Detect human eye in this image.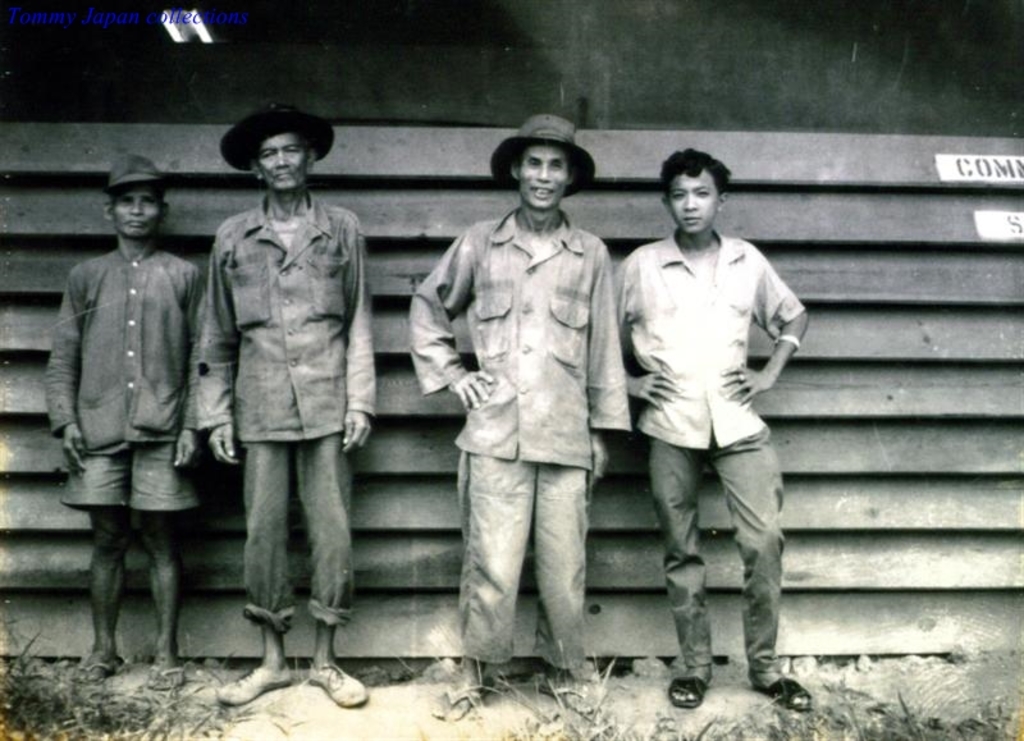
Detection: l=527, t=159, r=541, b=168.
